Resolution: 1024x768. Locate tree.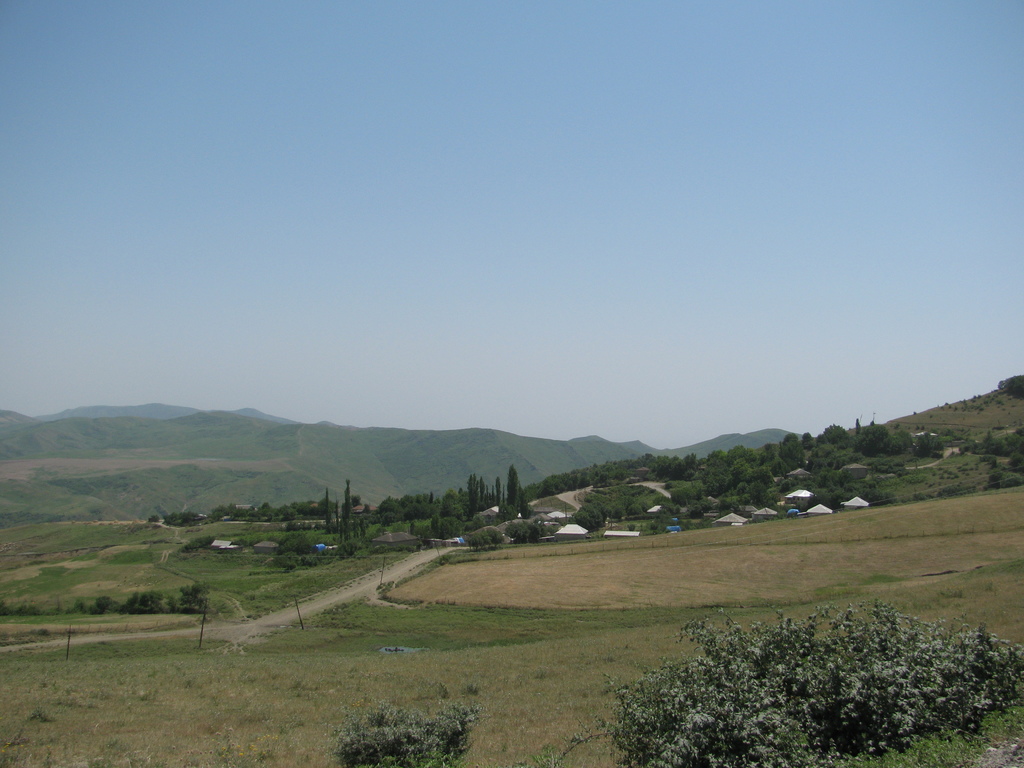
<region>495, 478, 501, 508</region>.
